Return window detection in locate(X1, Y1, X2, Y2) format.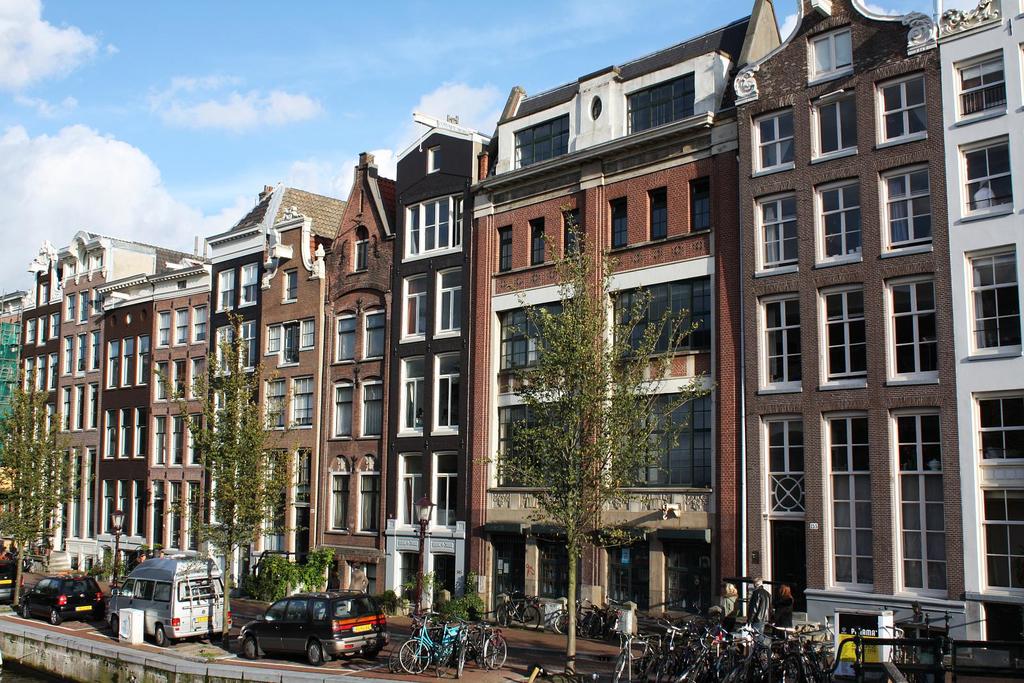
locate(356, 460, 379, 540).
